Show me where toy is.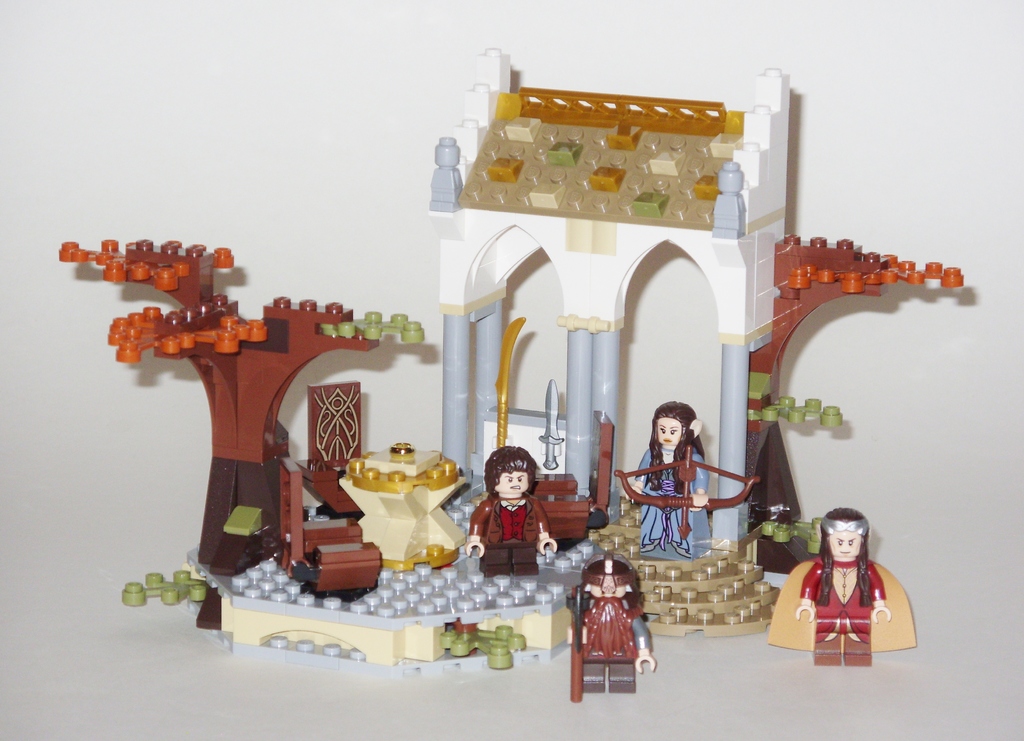
toy is at bbox=[768, 505, 913, 665].
